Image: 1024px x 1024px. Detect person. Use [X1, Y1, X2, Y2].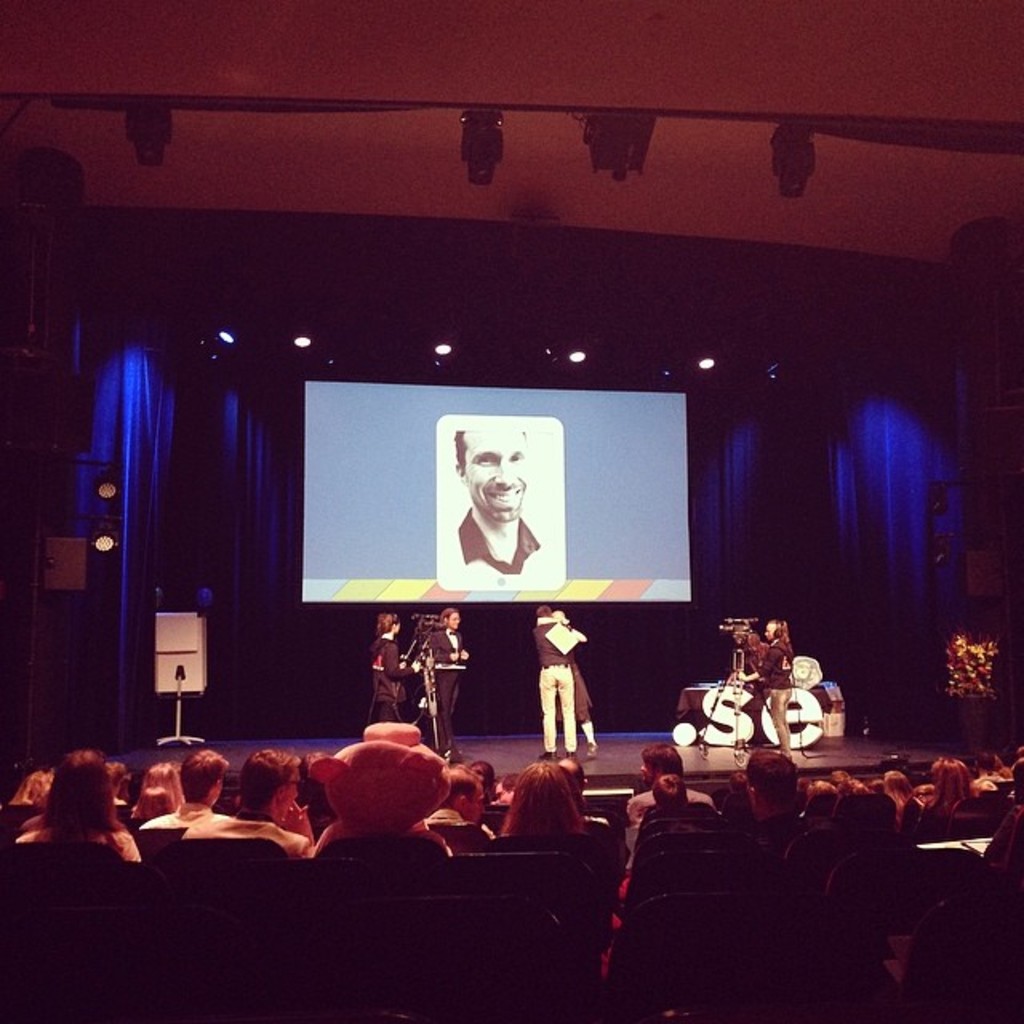
[365, 613, 419, 723].
